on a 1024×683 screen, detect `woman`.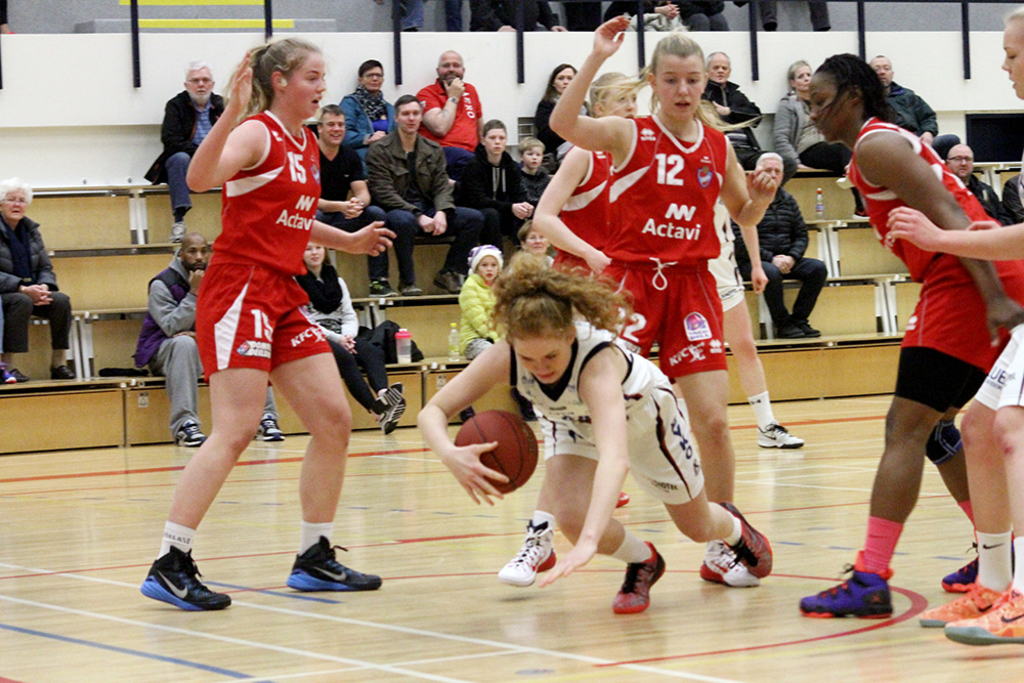
[293,242,411,435].
